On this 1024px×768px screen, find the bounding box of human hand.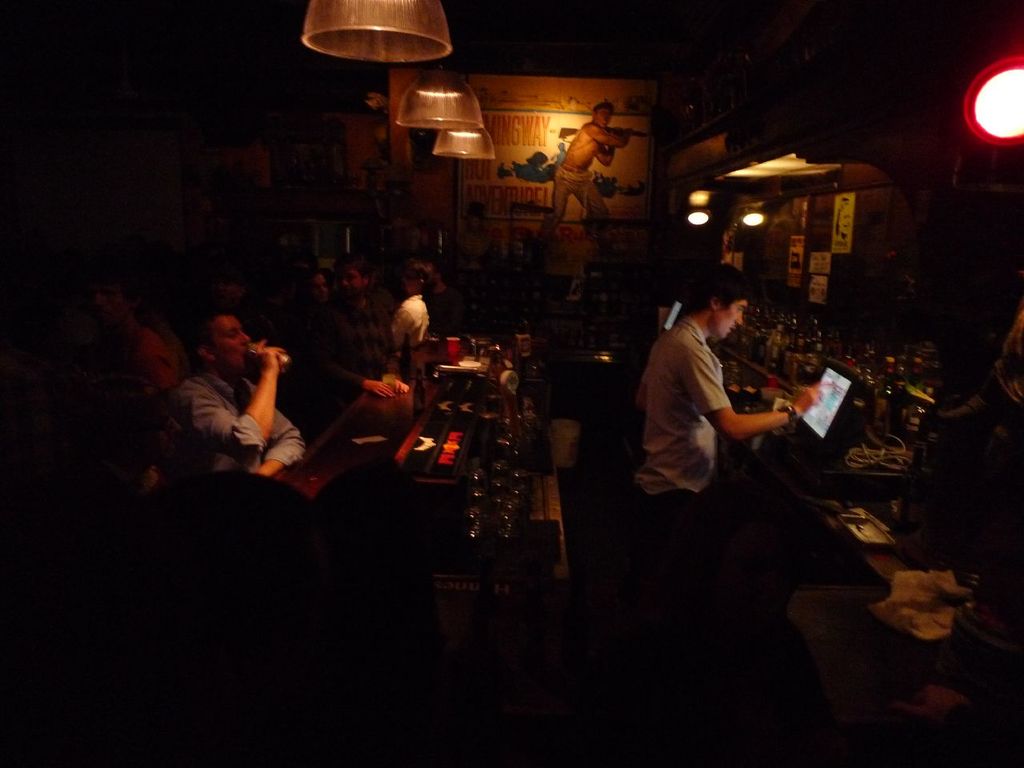
Bounding box: locate(254, 338, 291, 374).
